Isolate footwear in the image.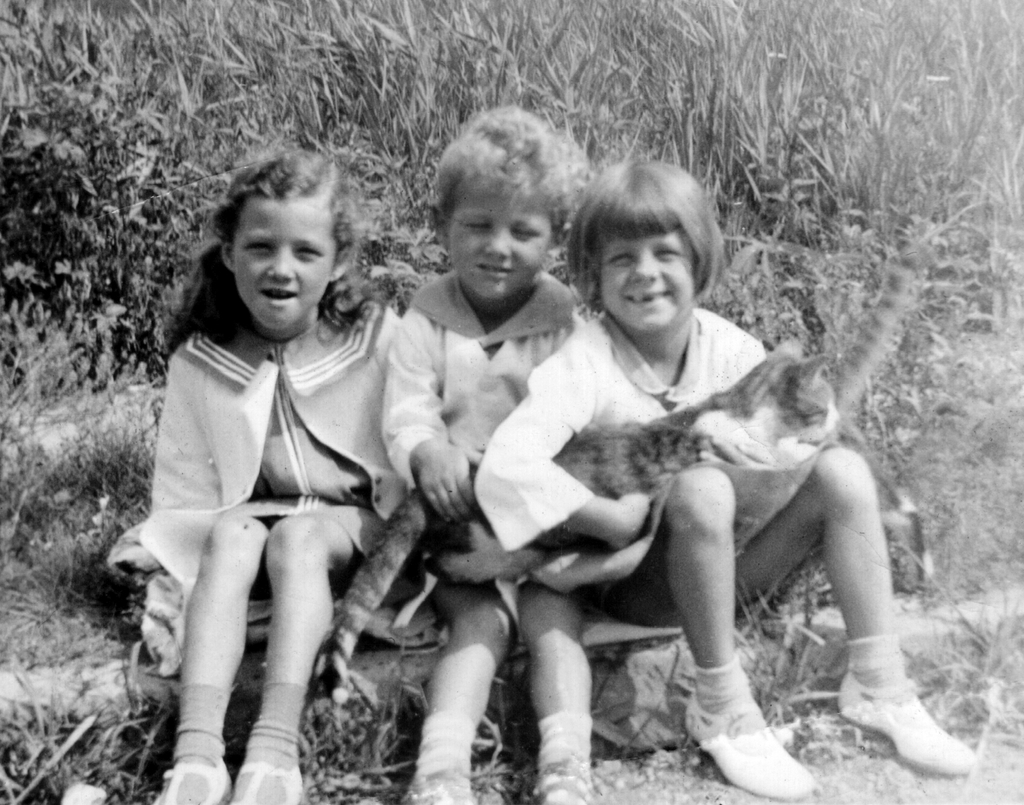
Isolated region: x1=406 y1=761 x2=476 y2=804.
